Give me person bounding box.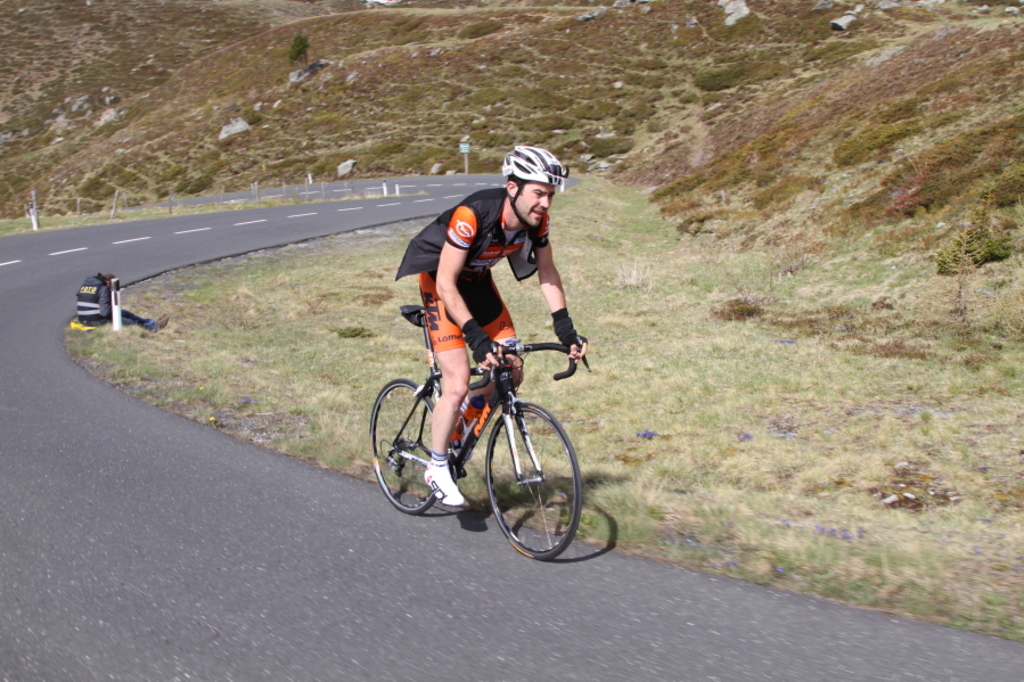
73,272,171,330.
